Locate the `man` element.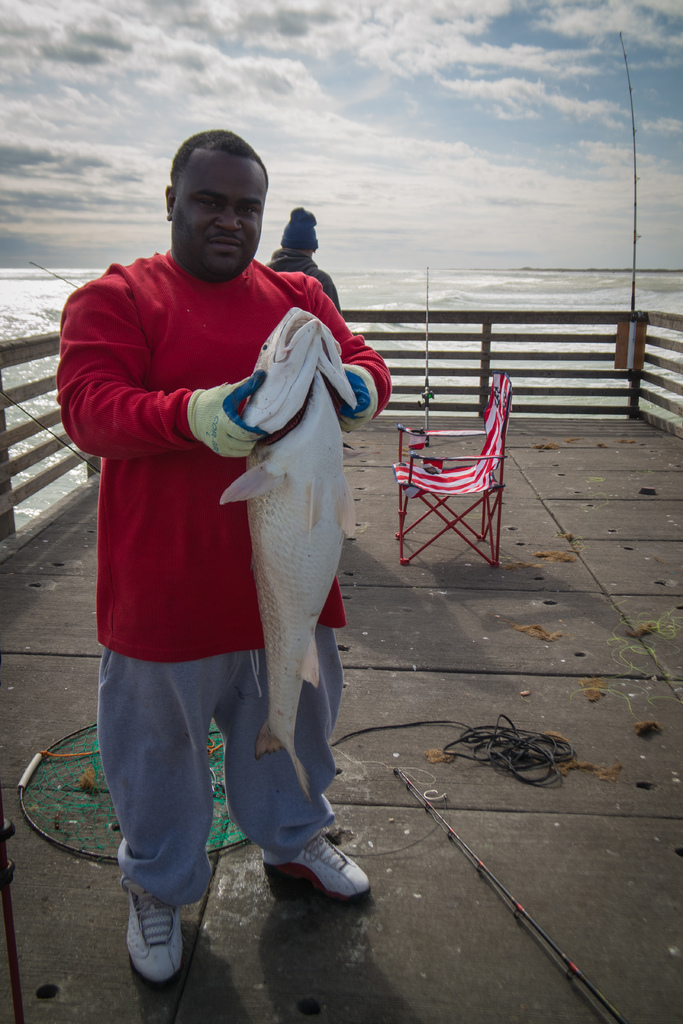
Element bbox: (53, 129, 393, 975).
